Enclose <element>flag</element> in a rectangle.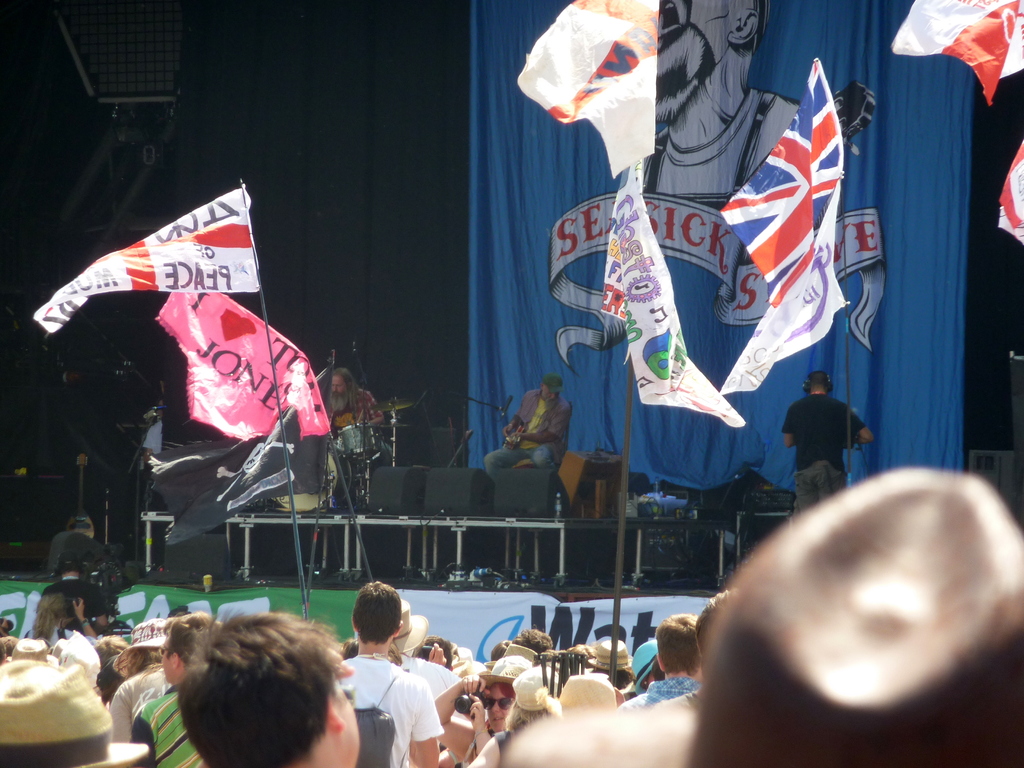
pyautogui.locateOnScreen(150, 278, 330, 445).
